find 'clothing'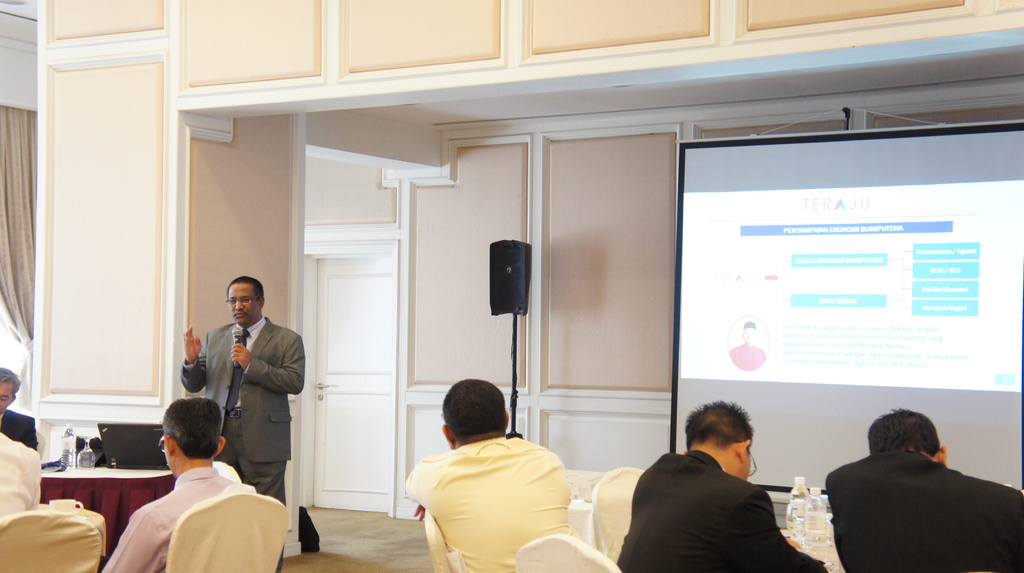
x1=100, y1=465, x2=255, y2=572
